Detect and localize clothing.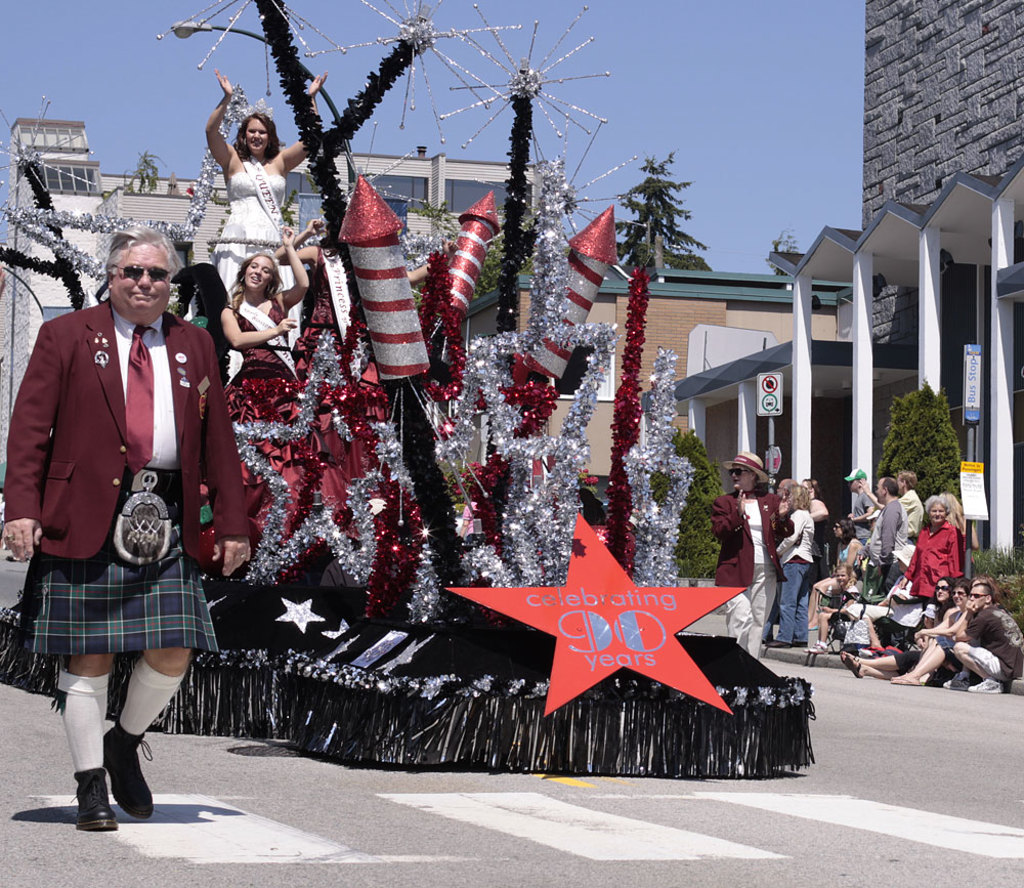
Localized at box=[871, 497, 901, 563].
